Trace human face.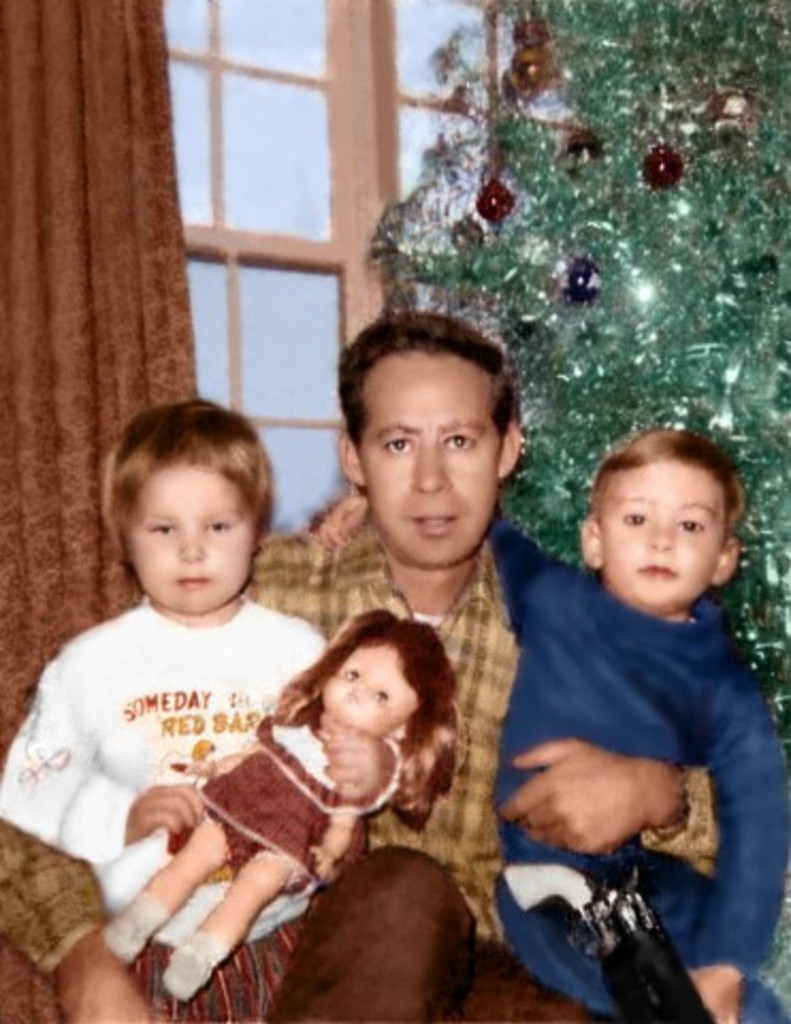
Traced to <bbox>356, 346, 495, 563</bbox>.
